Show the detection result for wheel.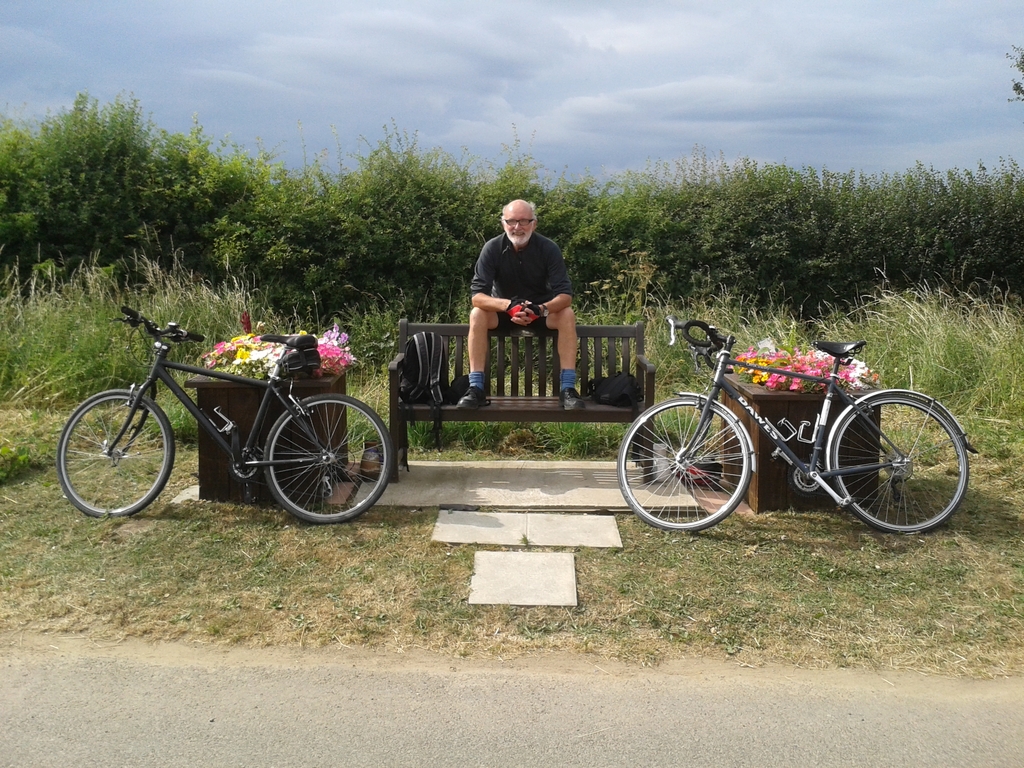
crop(613, 390, 757, 529).
